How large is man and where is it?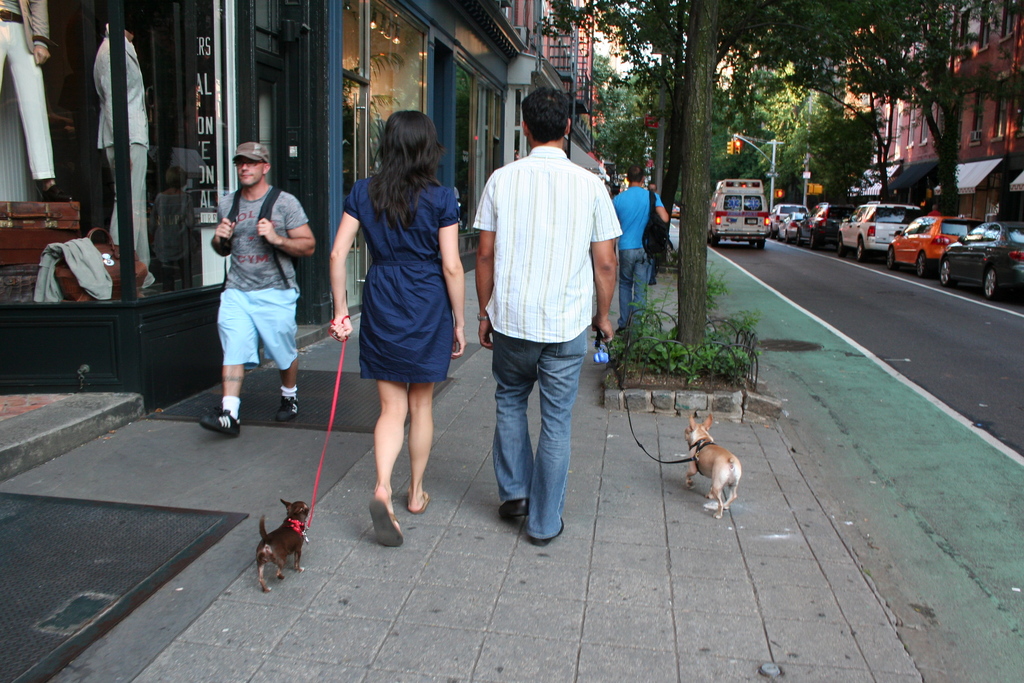
Bounding box: bbox(0, 0, 65, 210).
